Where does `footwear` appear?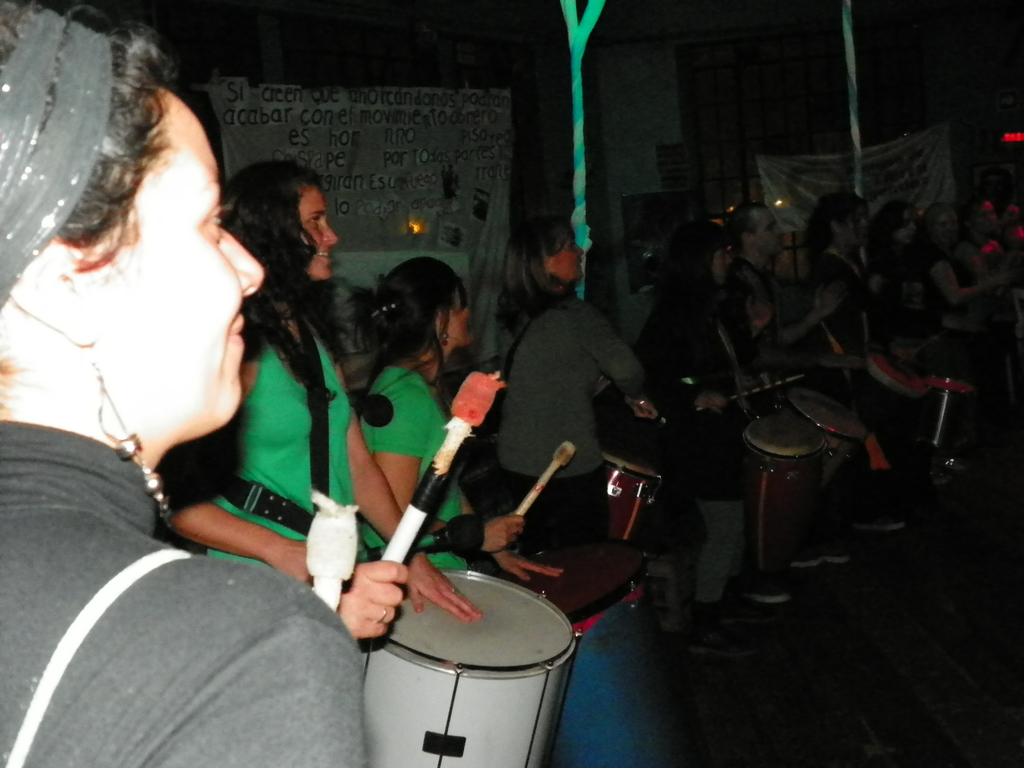
Appears at bbox(758, 573, 785, 609).
